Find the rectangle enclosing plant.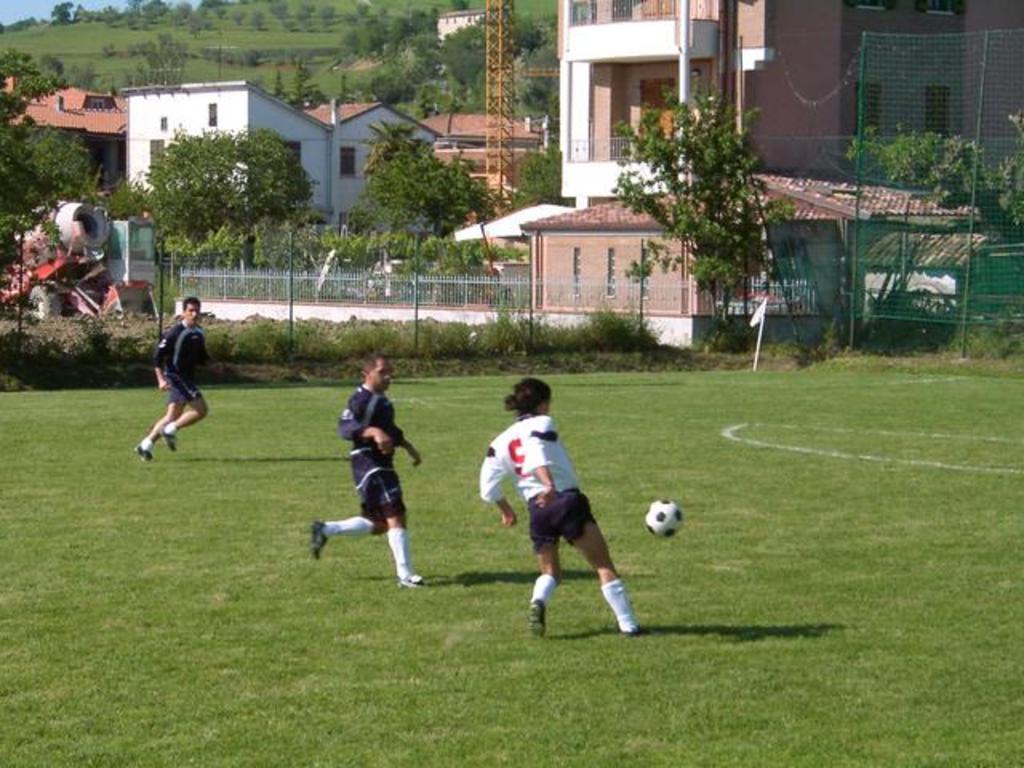
(624, 235, 653, 293).
